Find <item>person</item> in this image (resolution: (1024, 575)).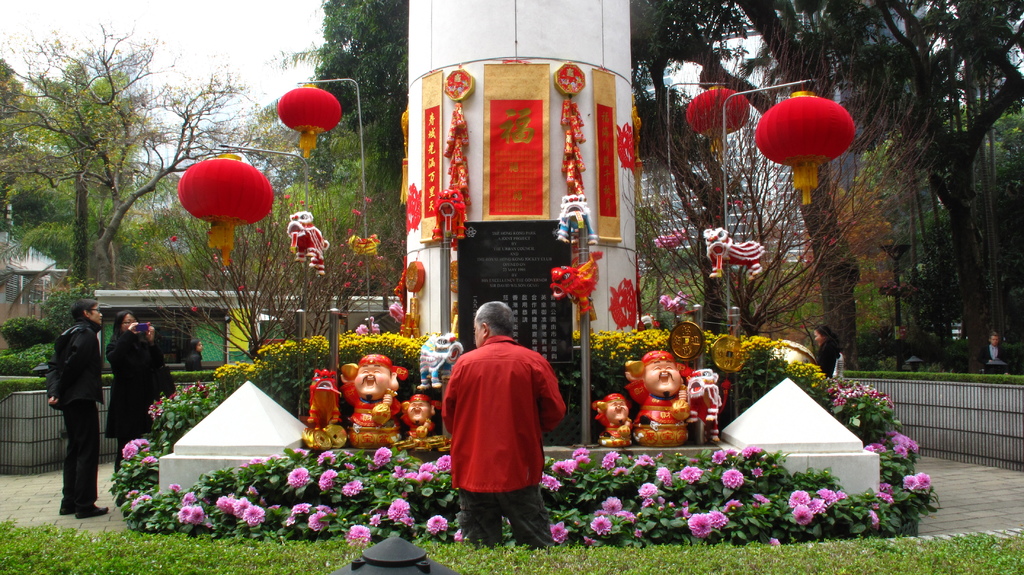
(397,394,439,441).
